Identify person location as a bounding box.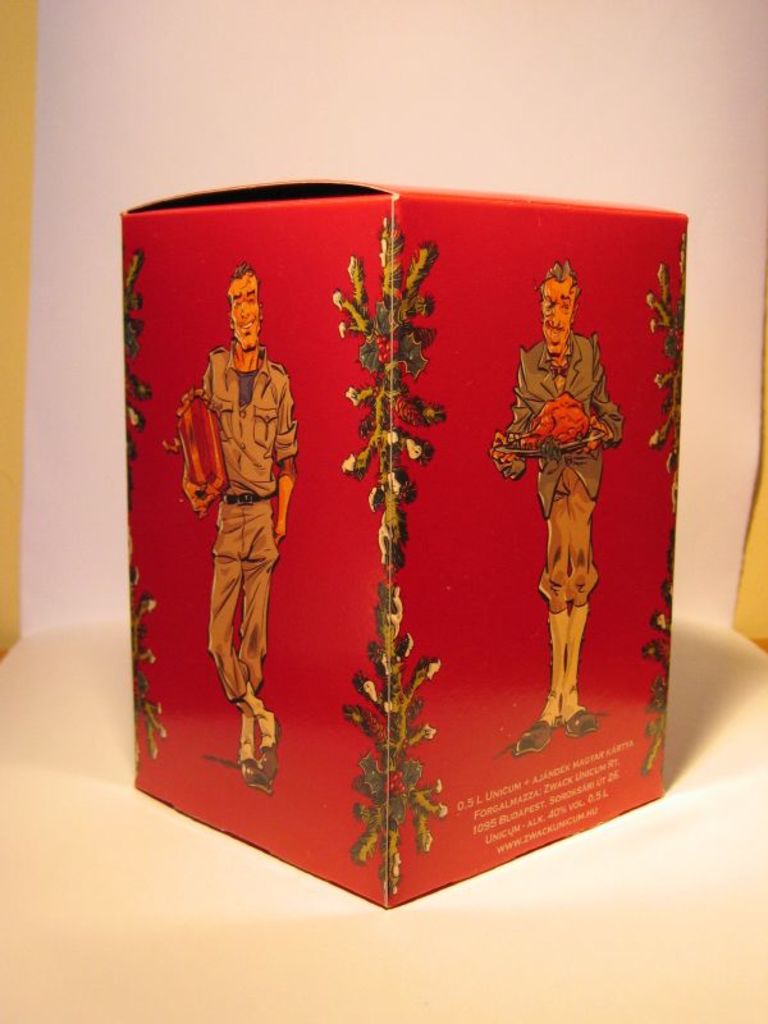
region(488, 253, 634, 762).
